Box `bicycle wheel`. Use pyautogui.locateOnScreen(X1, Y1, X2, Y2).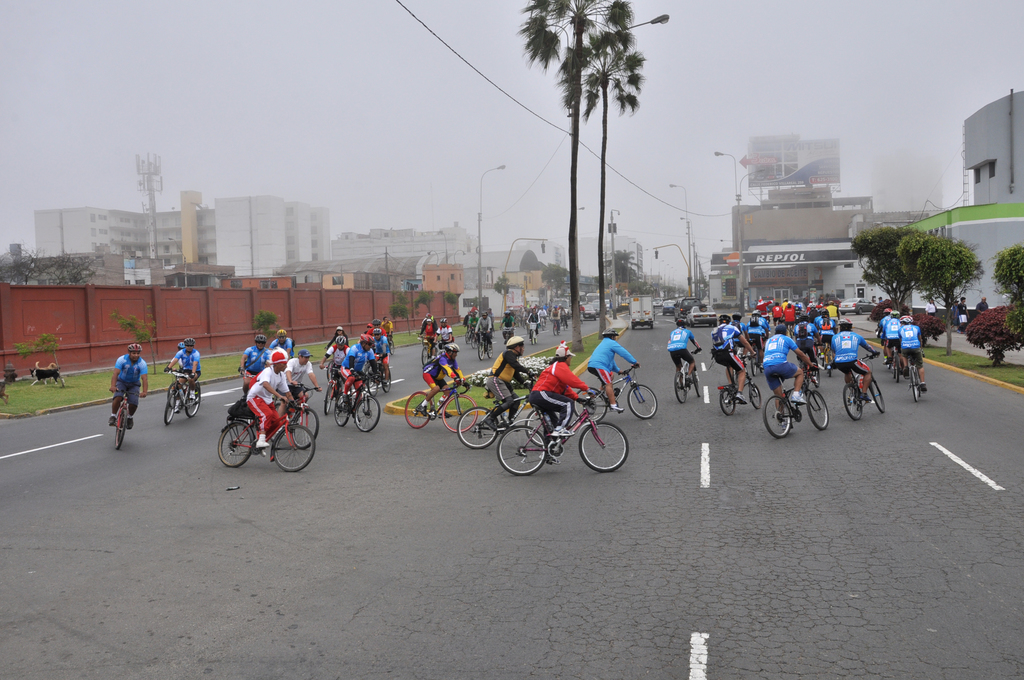
pyautogui.locateOnScreen(826, 348, 829, 378).
